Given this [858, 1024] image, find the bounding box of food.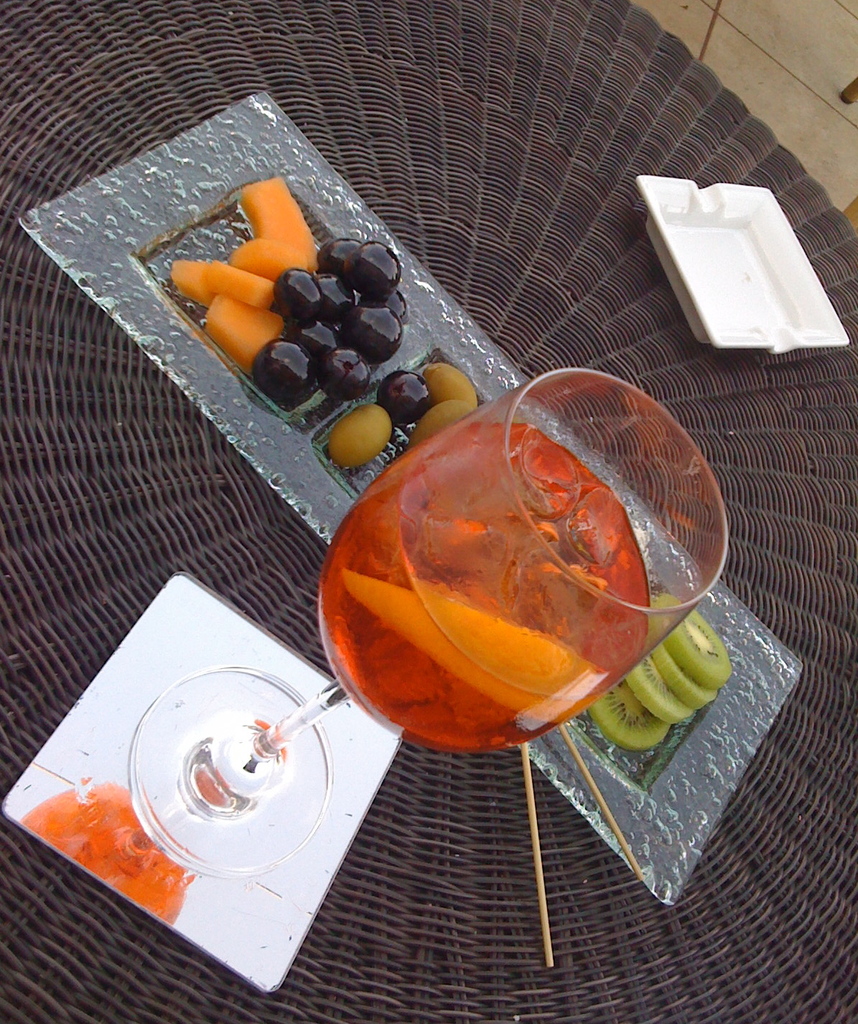
[651,596,732,688].
